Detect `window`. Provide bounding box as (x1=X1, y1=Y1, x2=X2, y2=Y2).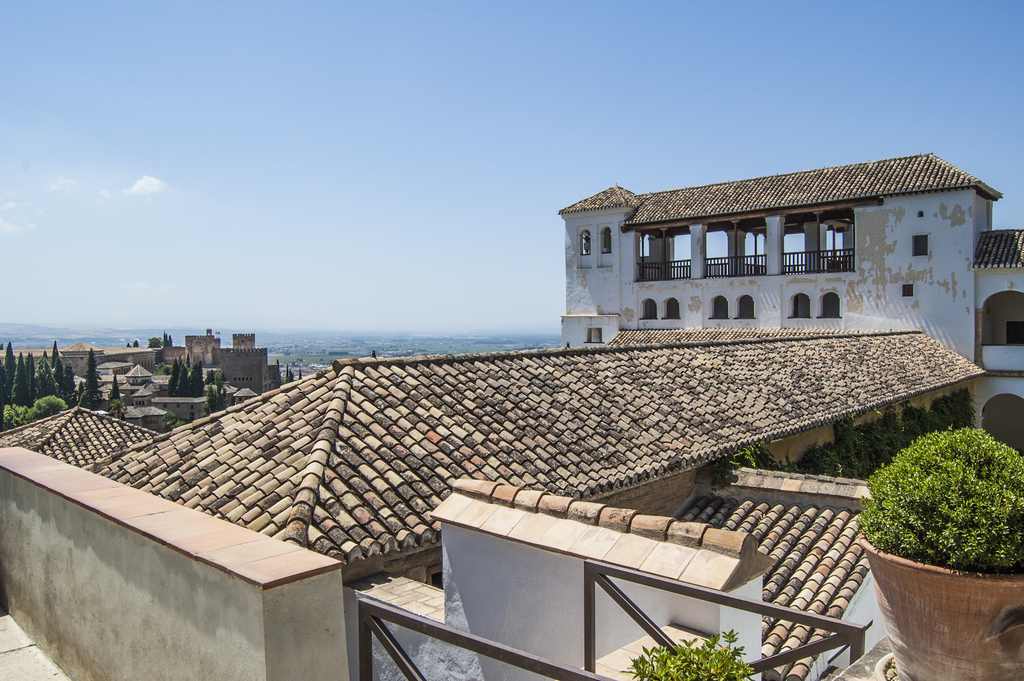
(x1=1008, y1=325, x2=1023, y2=349).
